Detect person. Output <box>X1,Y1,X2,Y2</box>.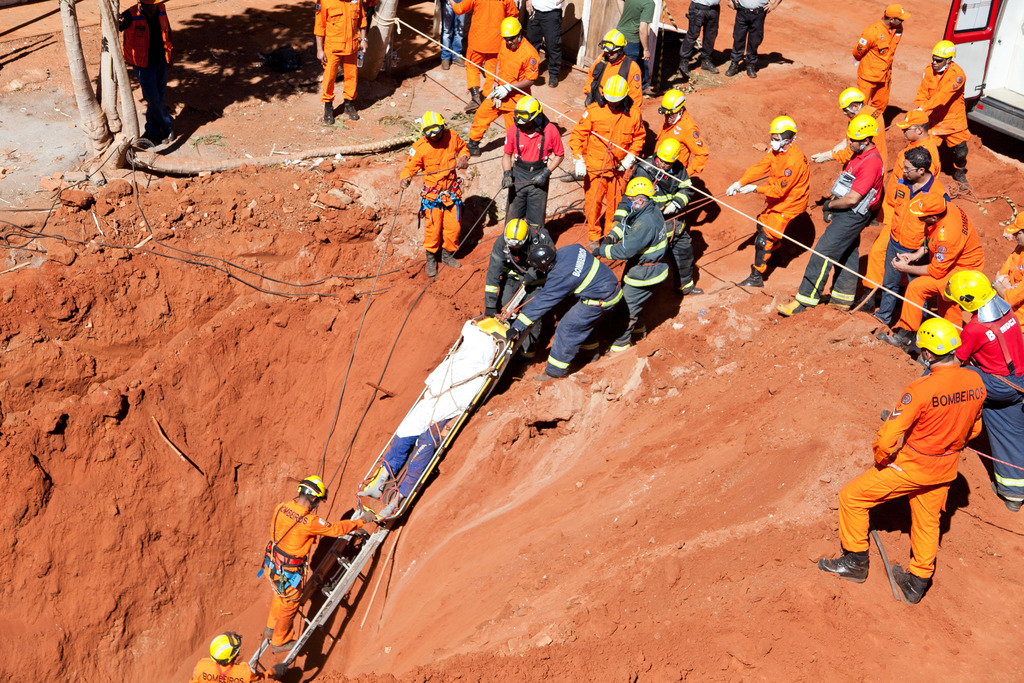
<box>621,0,658,78</box>.
